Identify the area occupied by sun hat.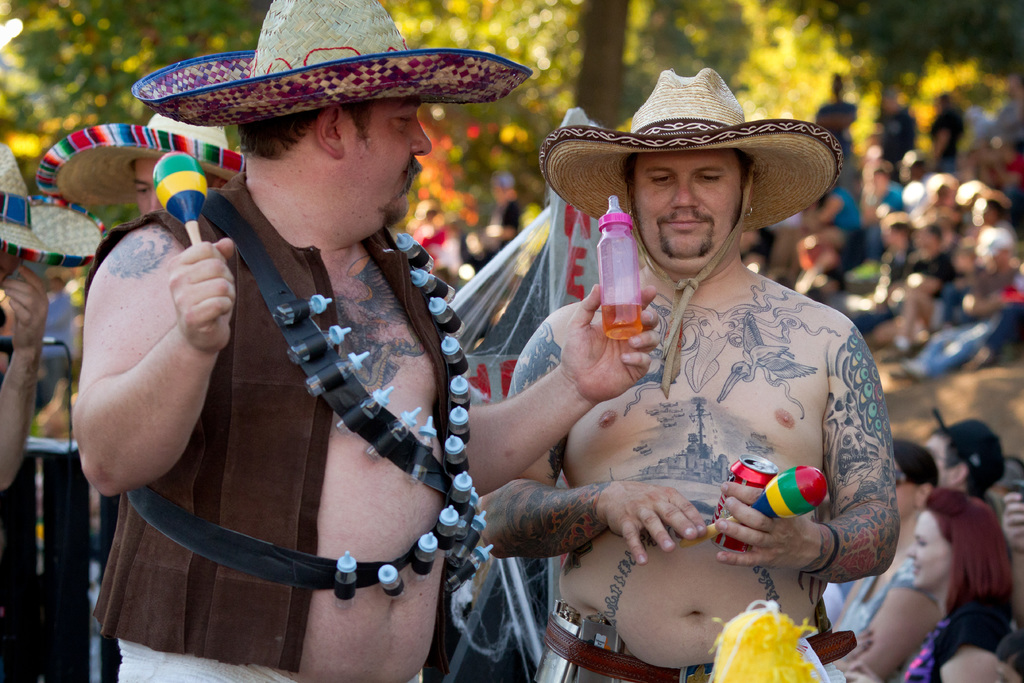
Area: <box>132,0,532,133</box>.
